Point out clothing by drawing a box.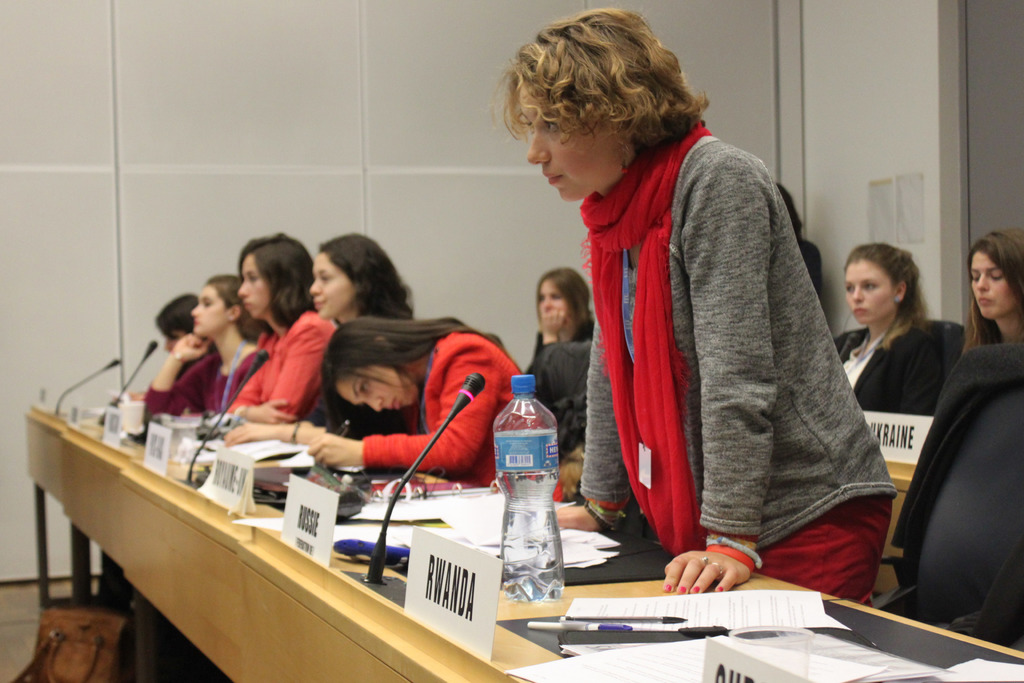
362,329,520,473.
